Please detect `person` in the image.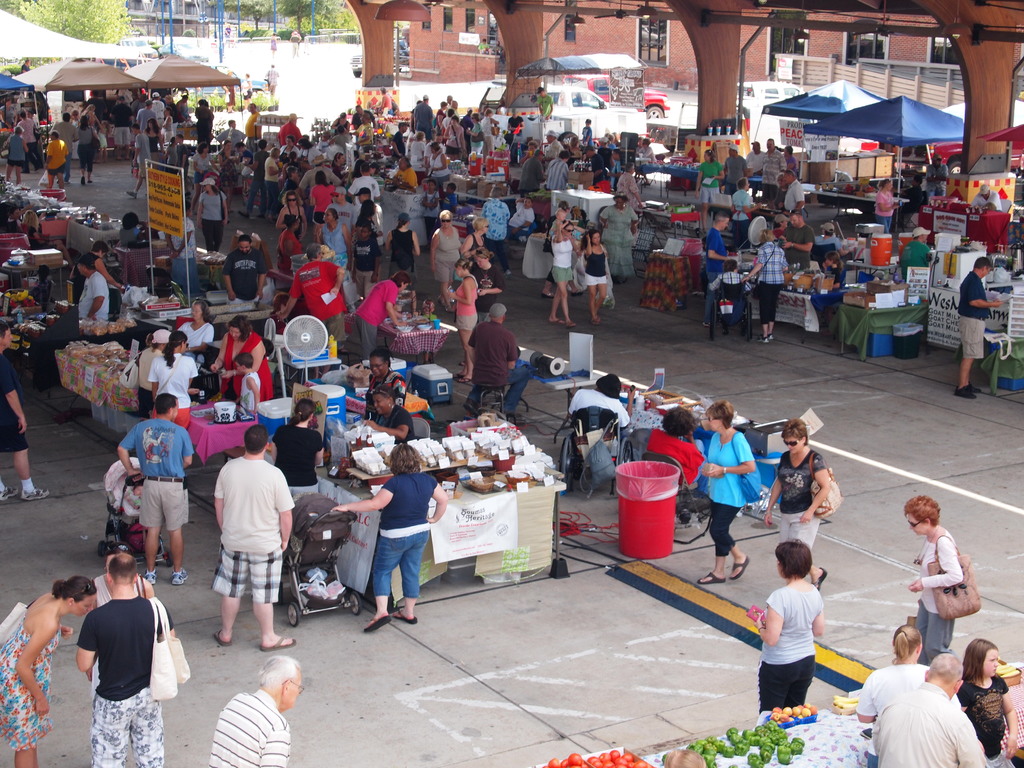
box(957, 642, 1023, 767).
